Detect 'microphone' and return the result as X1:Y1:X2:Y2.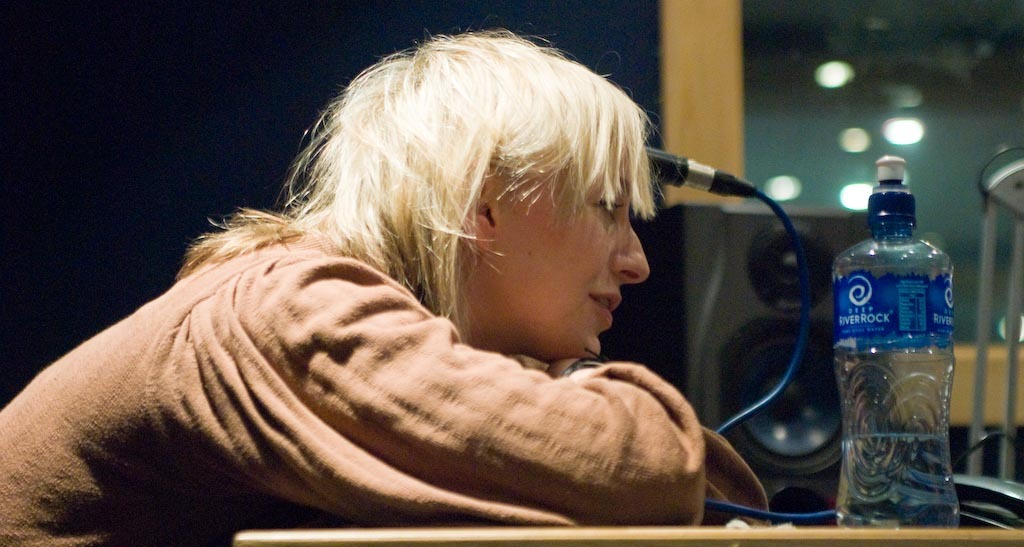
648:146:737:197.
